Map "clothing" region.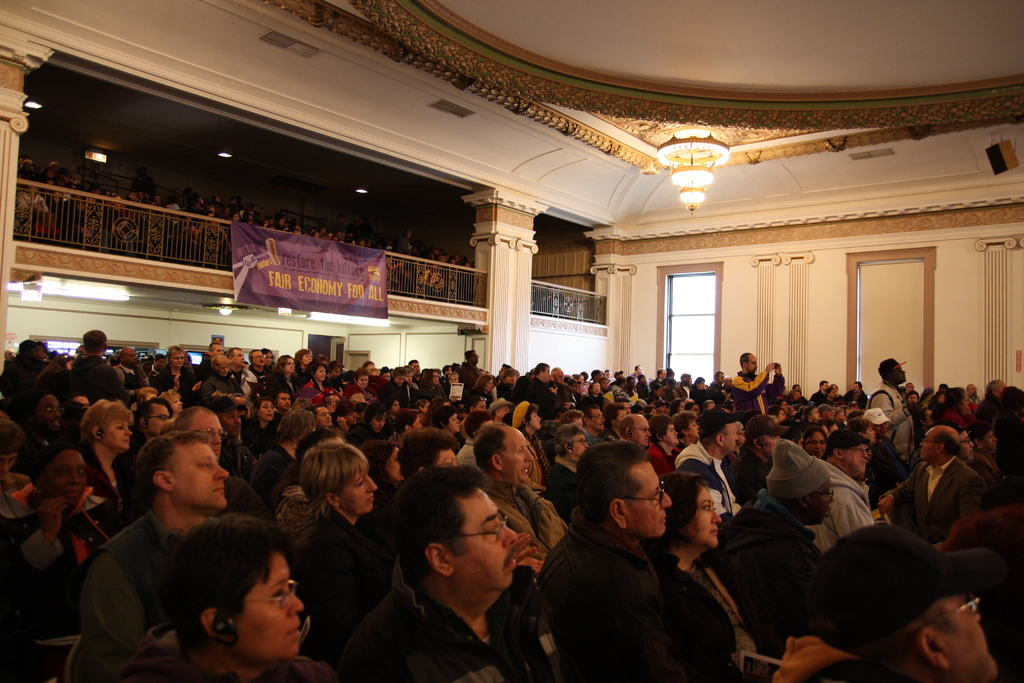
Mapped to 90,442,142,527.
